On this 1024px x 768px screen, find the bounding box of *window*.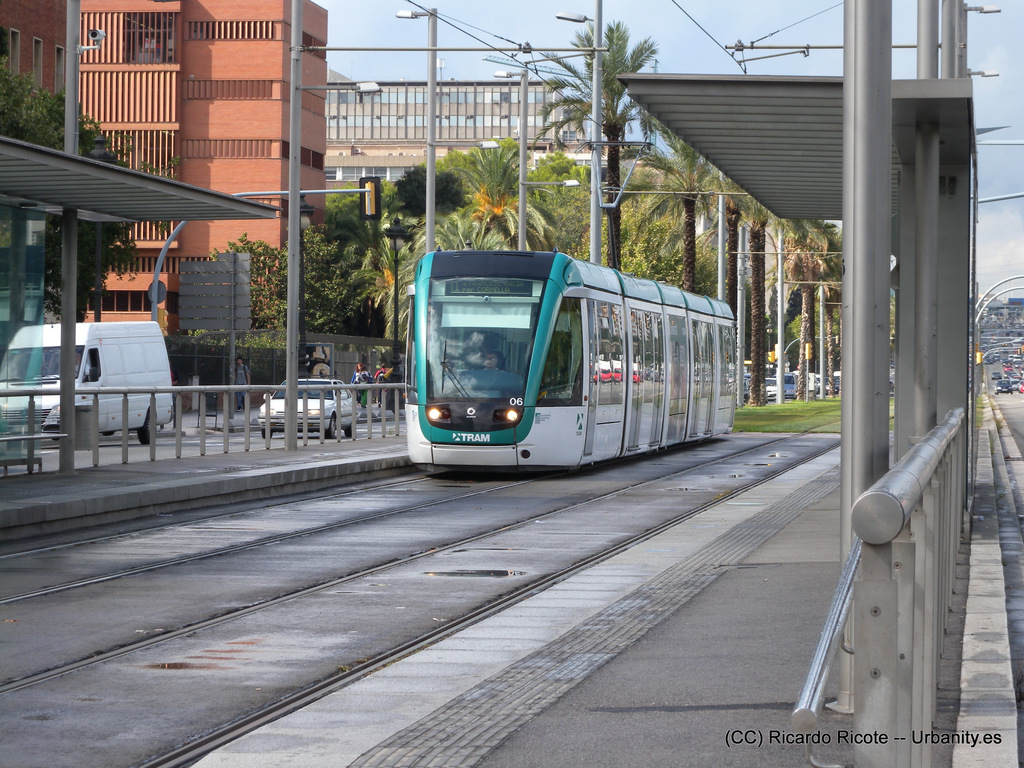
Bounding box: BBox(34, 35, 45, 86).
